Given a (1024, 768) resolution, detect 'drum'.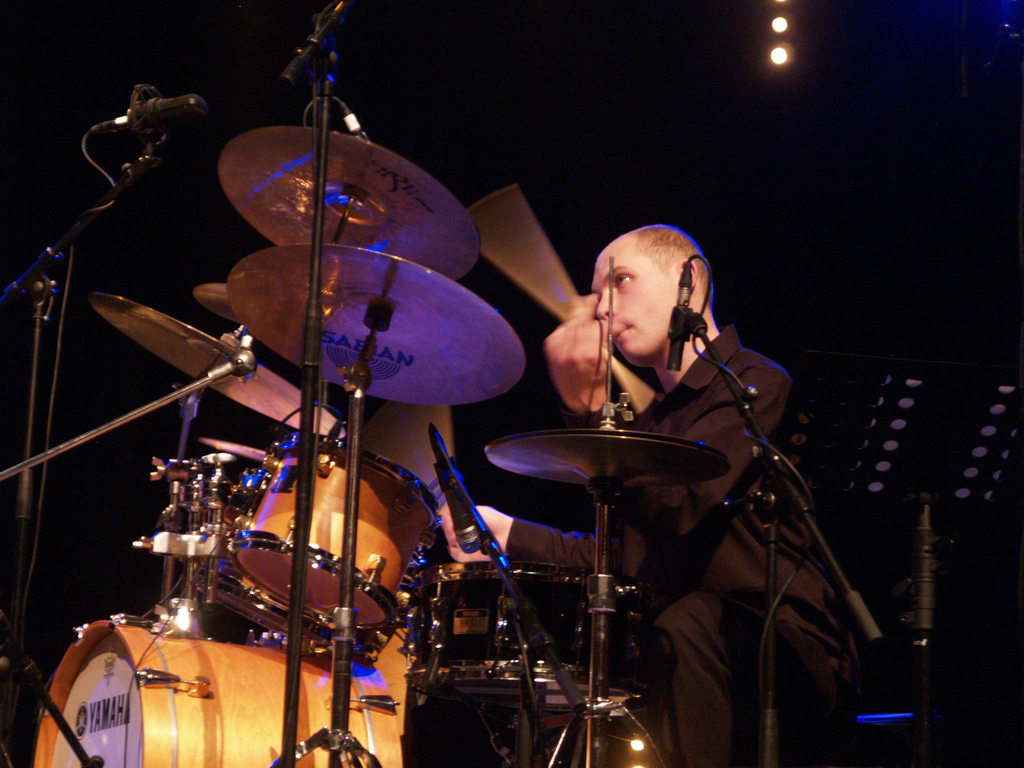
<bbox>218, 431, 440, 667</bbox>.
